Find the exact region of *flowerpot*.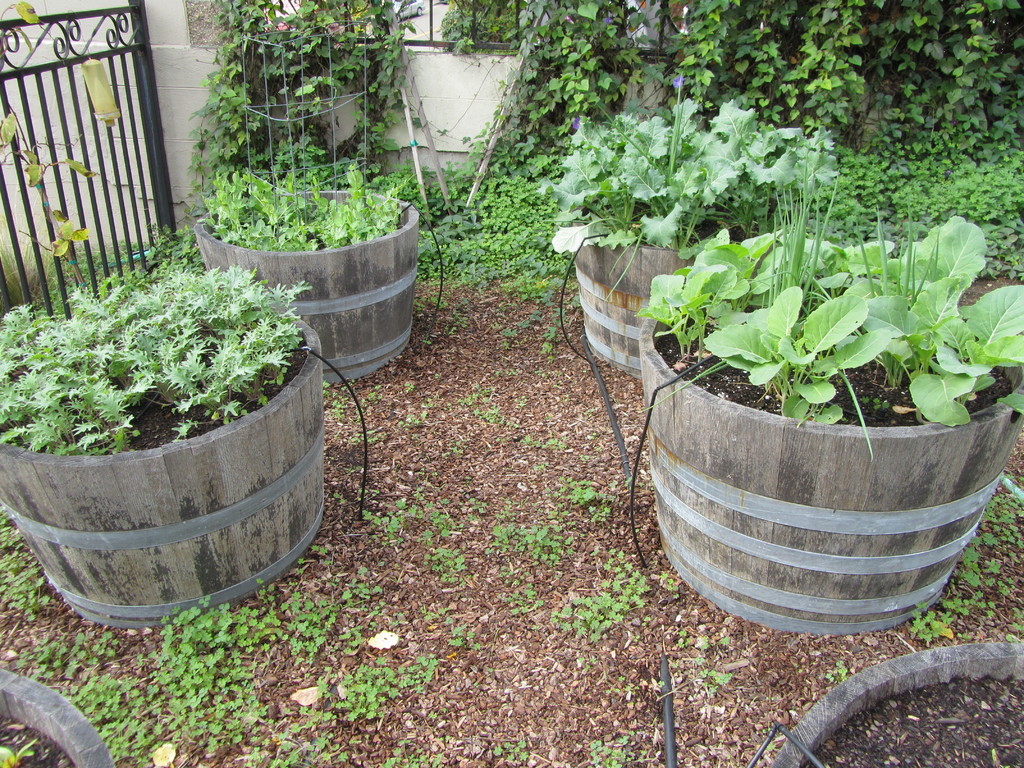
Exact region: crop(567, 216, 689, 377).
